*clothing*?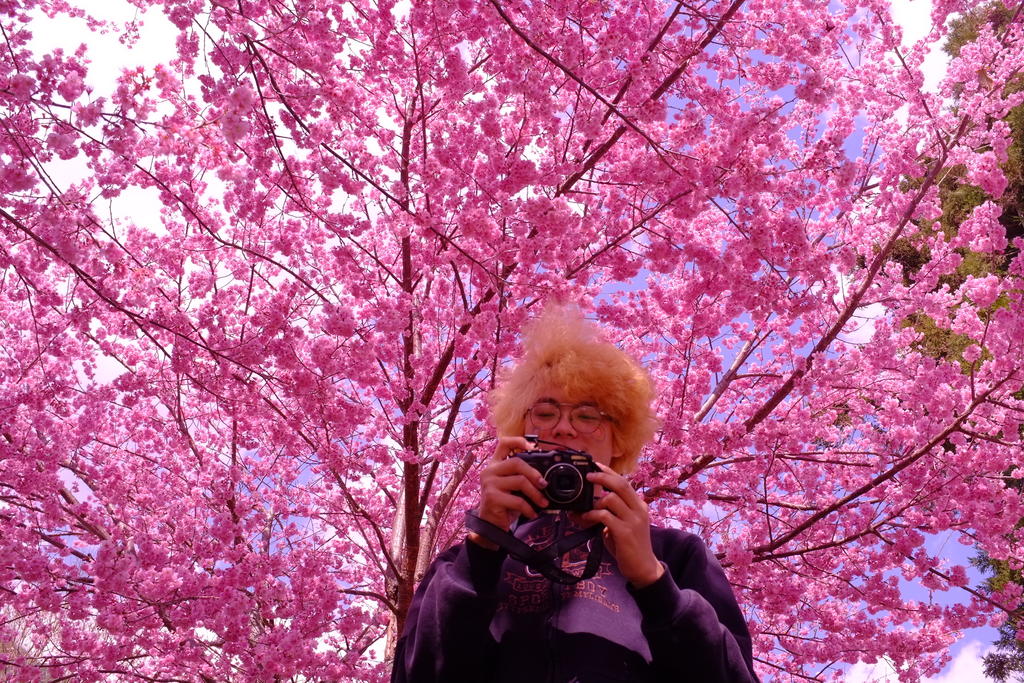
386:525:753:682
